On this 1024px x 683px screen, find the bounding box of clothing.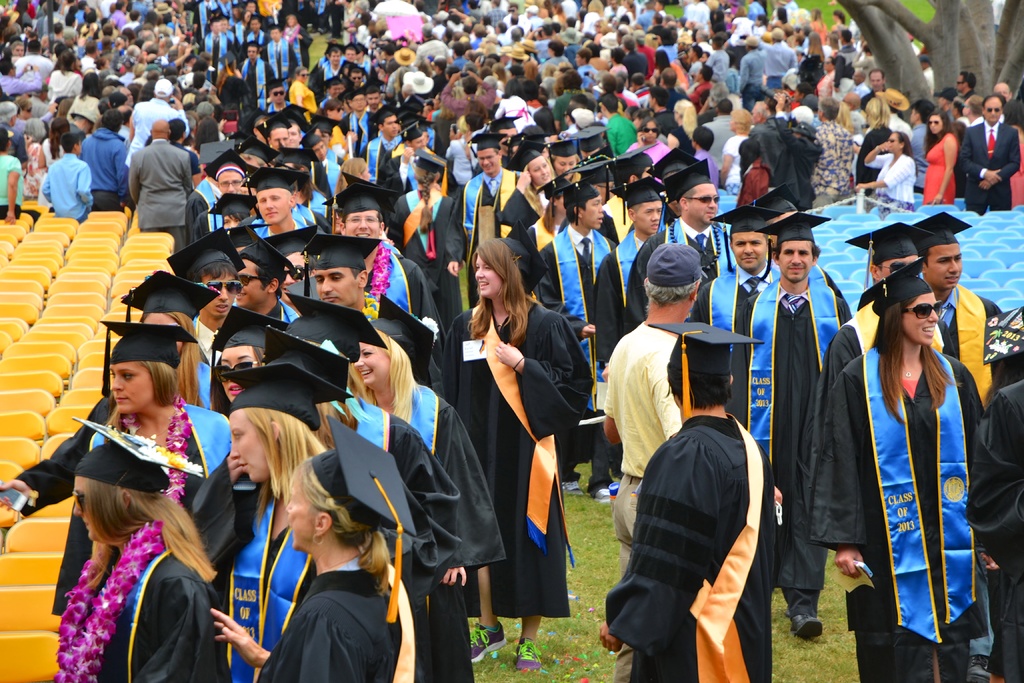
Bounding box: (562,29,580,45).
